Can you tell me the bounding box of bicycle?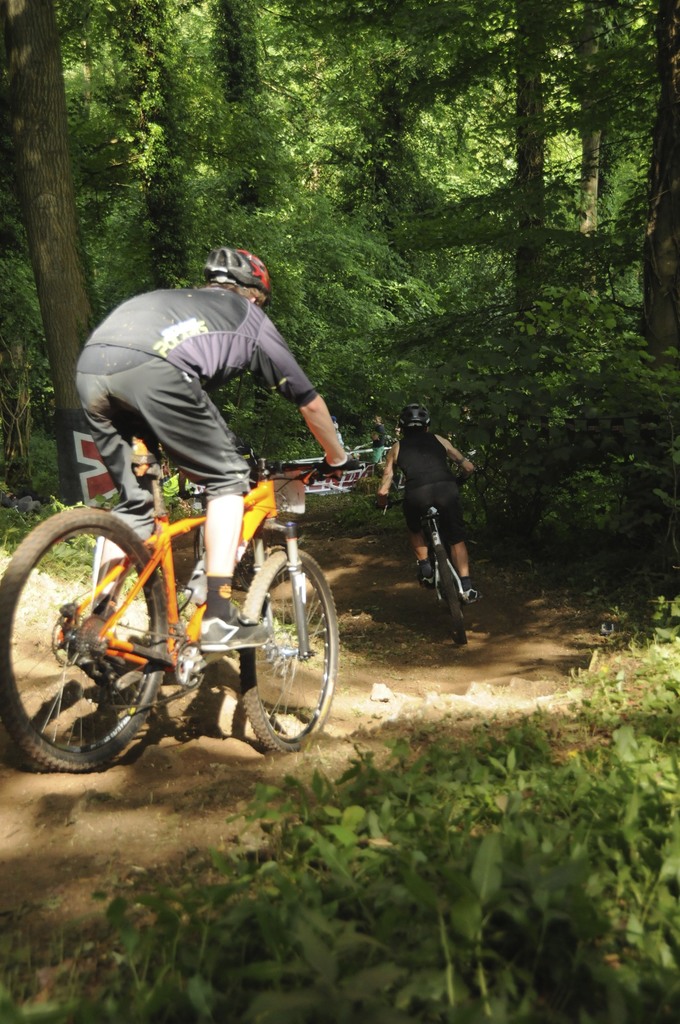
(x1=0, y1=410, x2=355, y2=774).
